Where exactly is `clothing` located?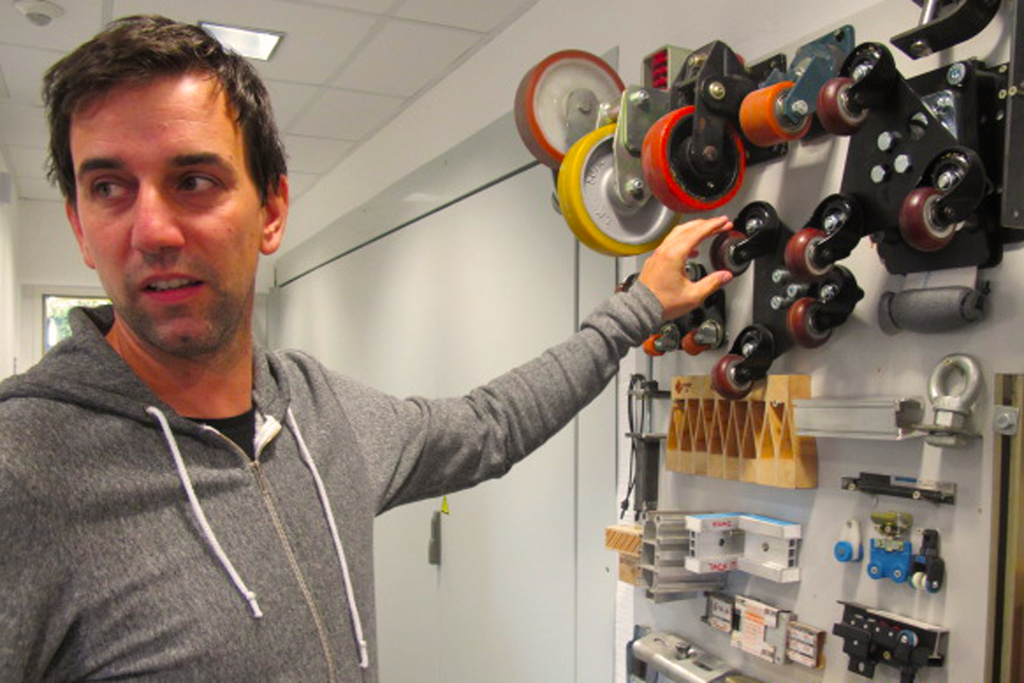
Its bounding box is [1,269,517,669].
